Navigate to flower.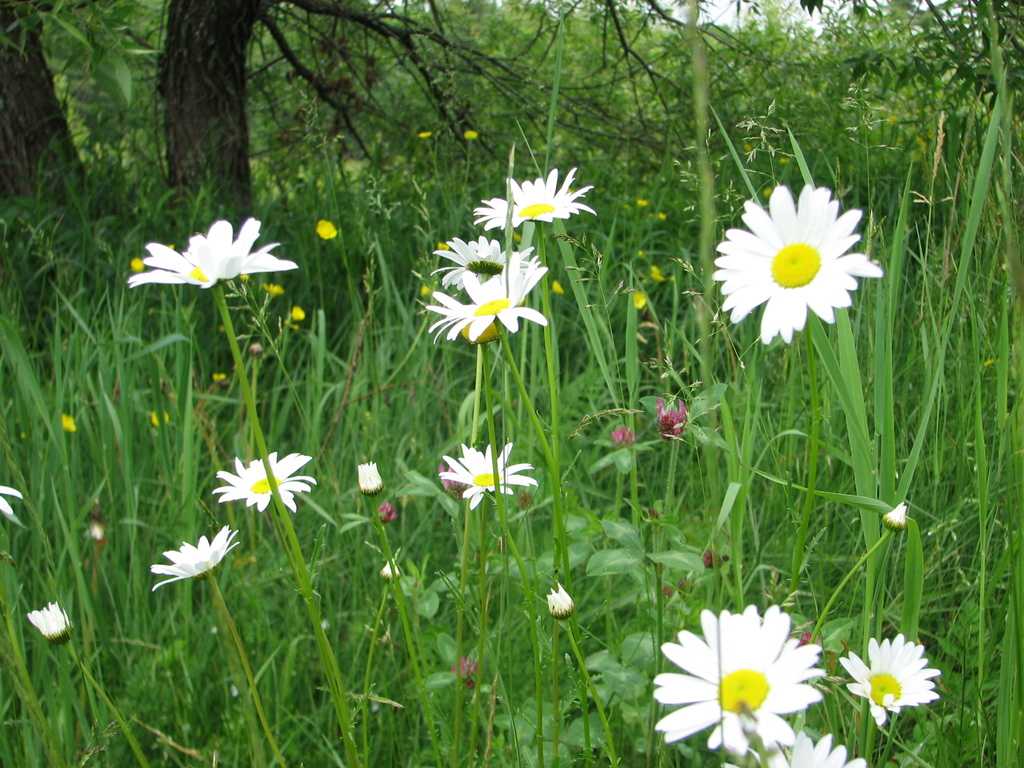
Navigation target: bbox(463, 127, 477, 141).
